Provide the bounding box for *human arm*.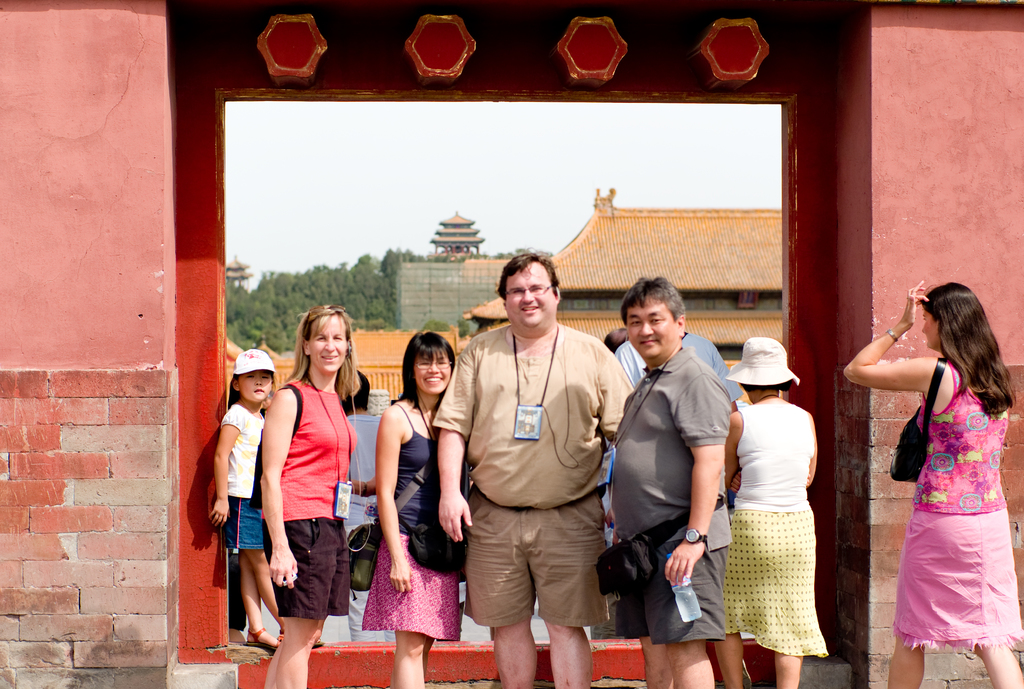
<box>255,384,305,596</box>.
